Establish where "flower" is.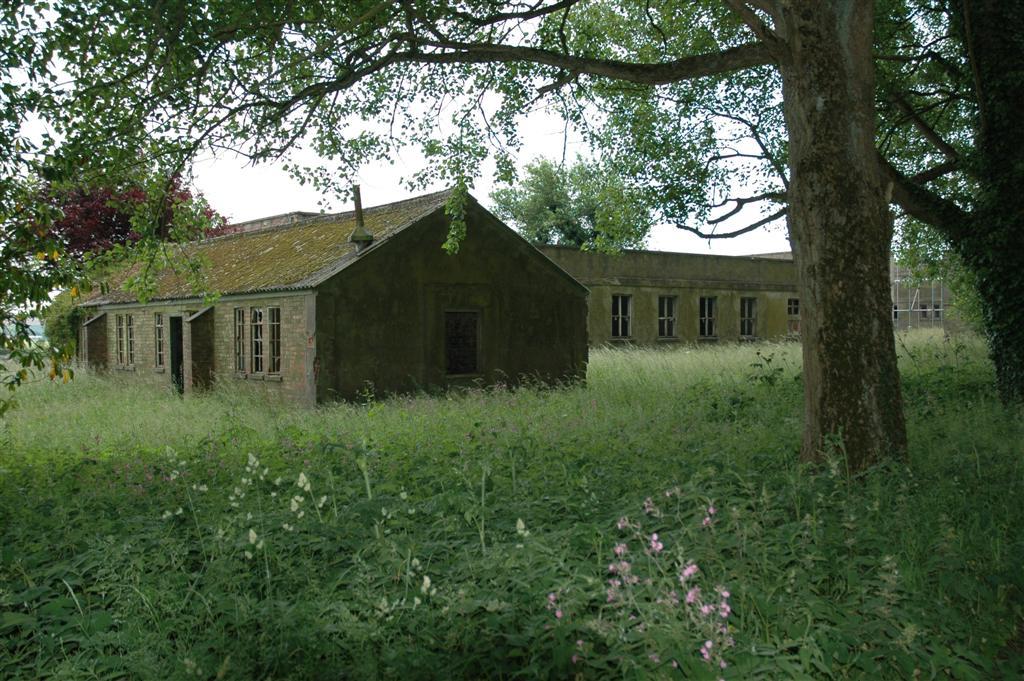
Established at [x1=413, y1=574, x2=433, y2=599].
